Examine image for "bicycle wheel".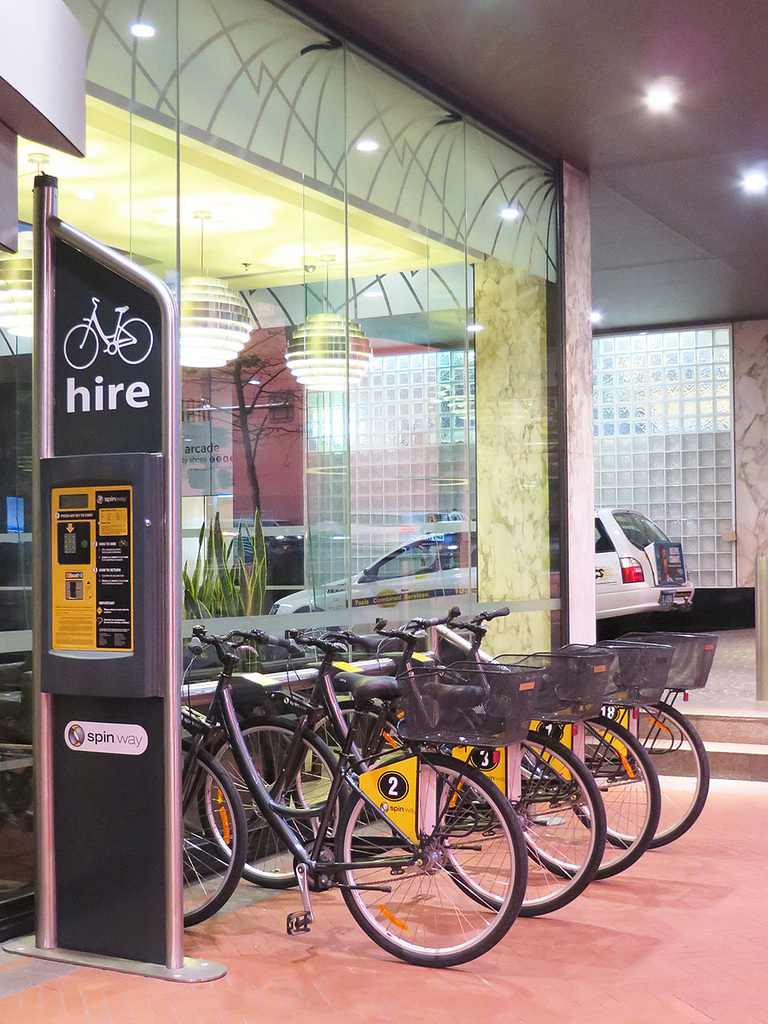
Examination result: bbox=(197, 719, 352, 893).
